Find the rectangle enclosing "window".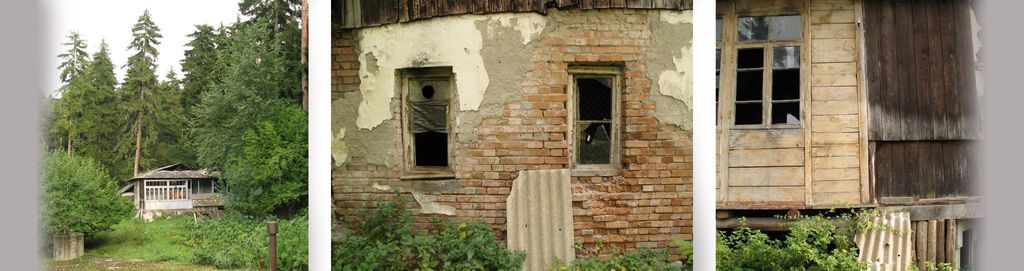
564/40/627/166.
